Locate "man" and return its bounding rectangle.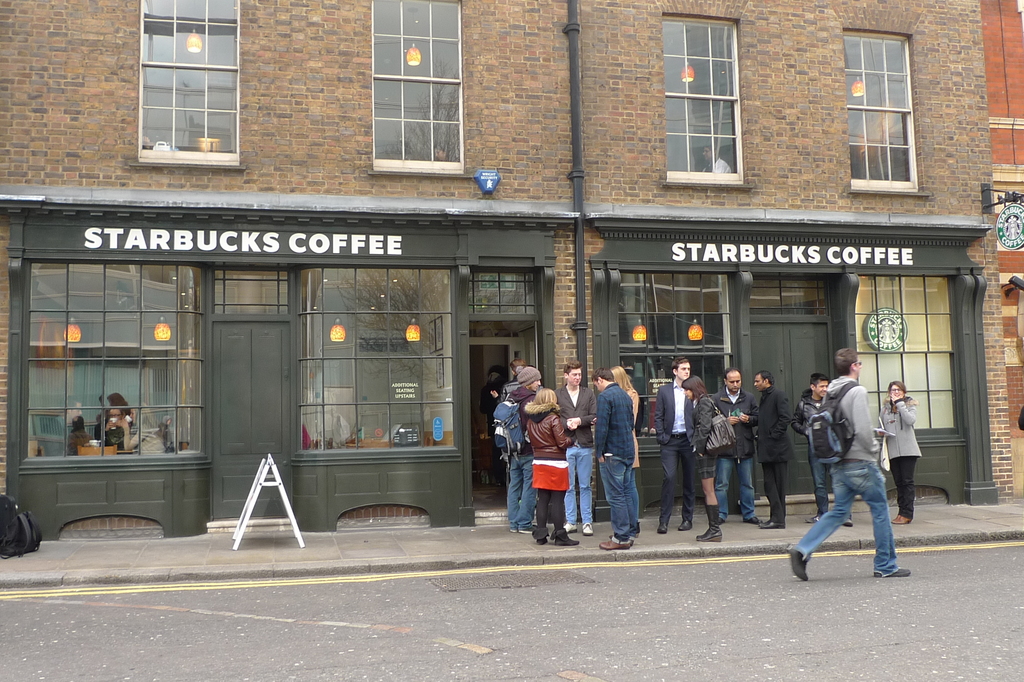
Rect(595, 366, 636, 548).
